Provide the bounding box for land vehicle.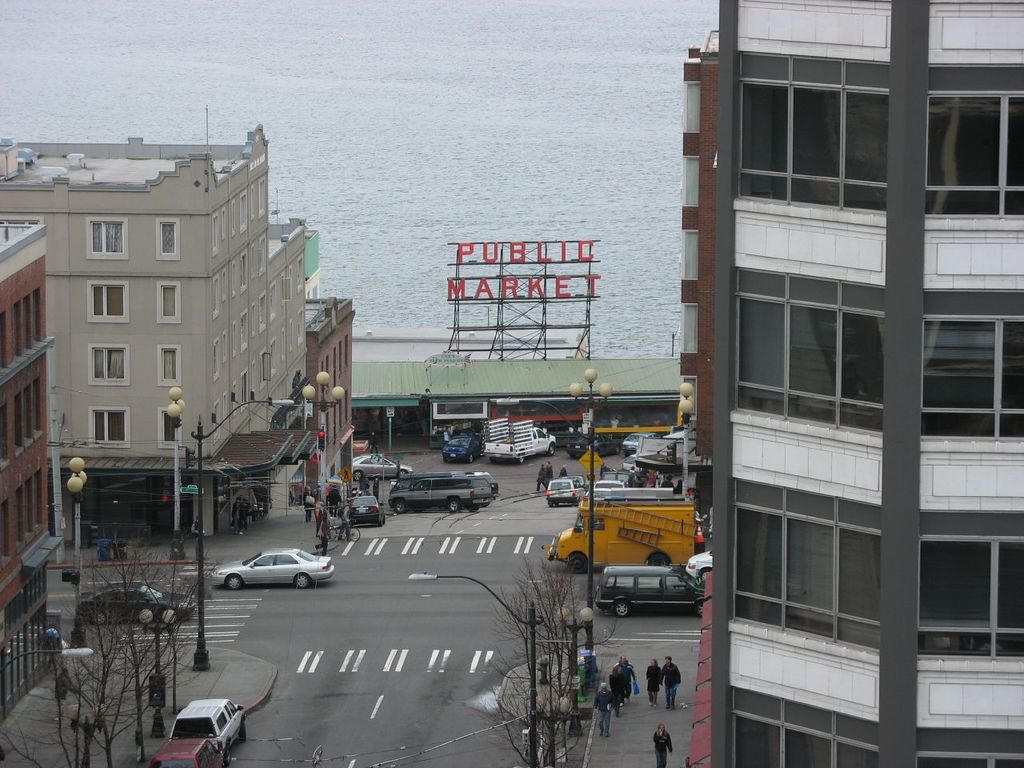
x1=210 y1=544 x2=334 y2=589.
